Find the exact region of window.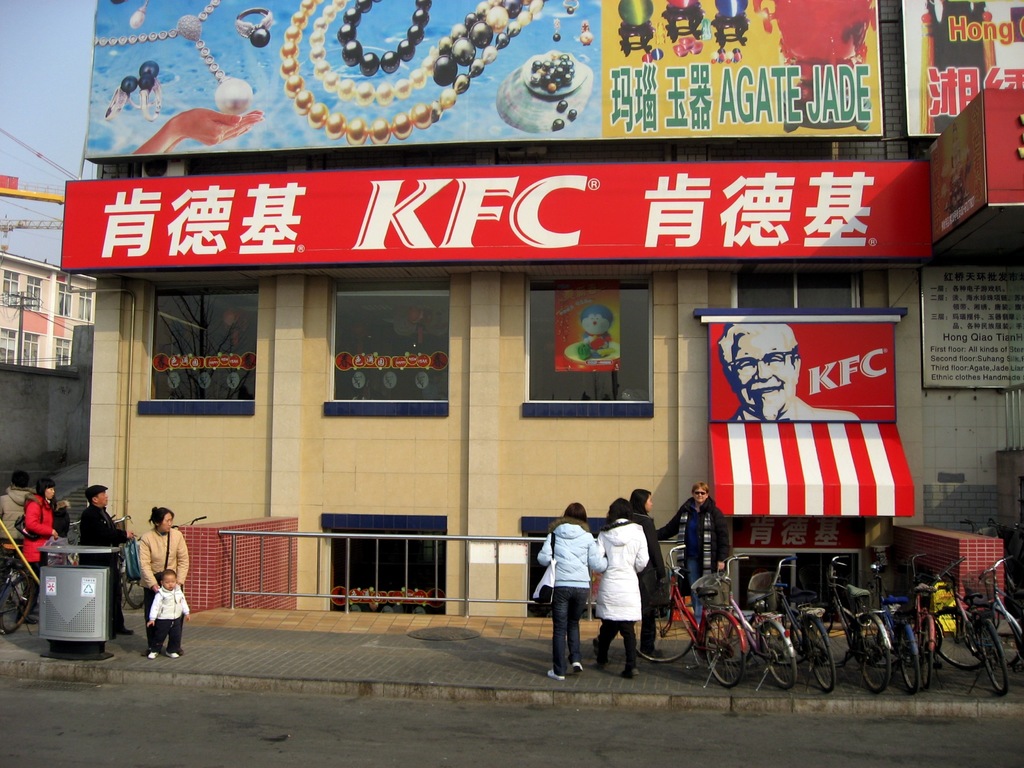
Exact region: 56:333:72:371.
